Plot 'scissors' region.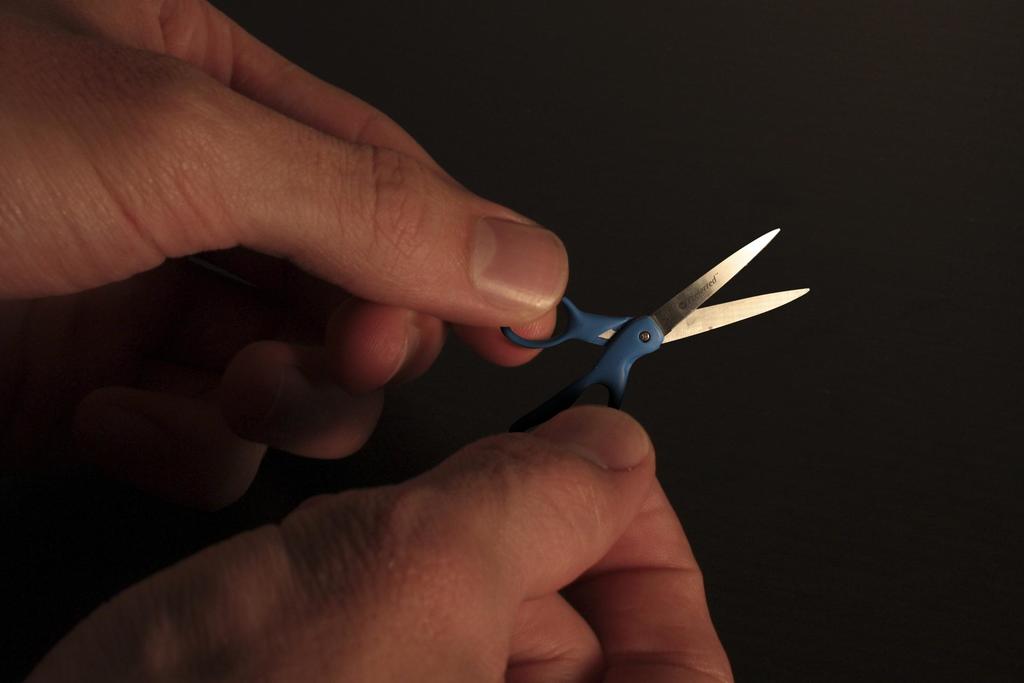
Plotted at {"x1": 488, "y1": 227, "x2": 818, "y2": 439}.
